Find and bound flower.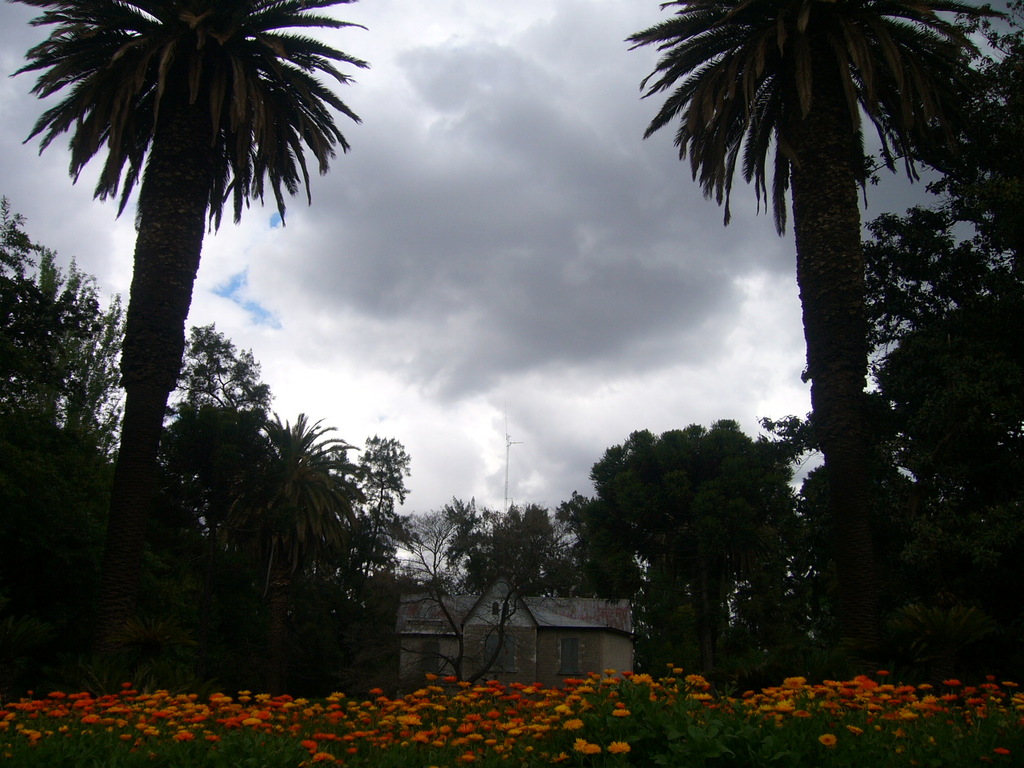
Bound: <box>606,738,634,752</box>.
